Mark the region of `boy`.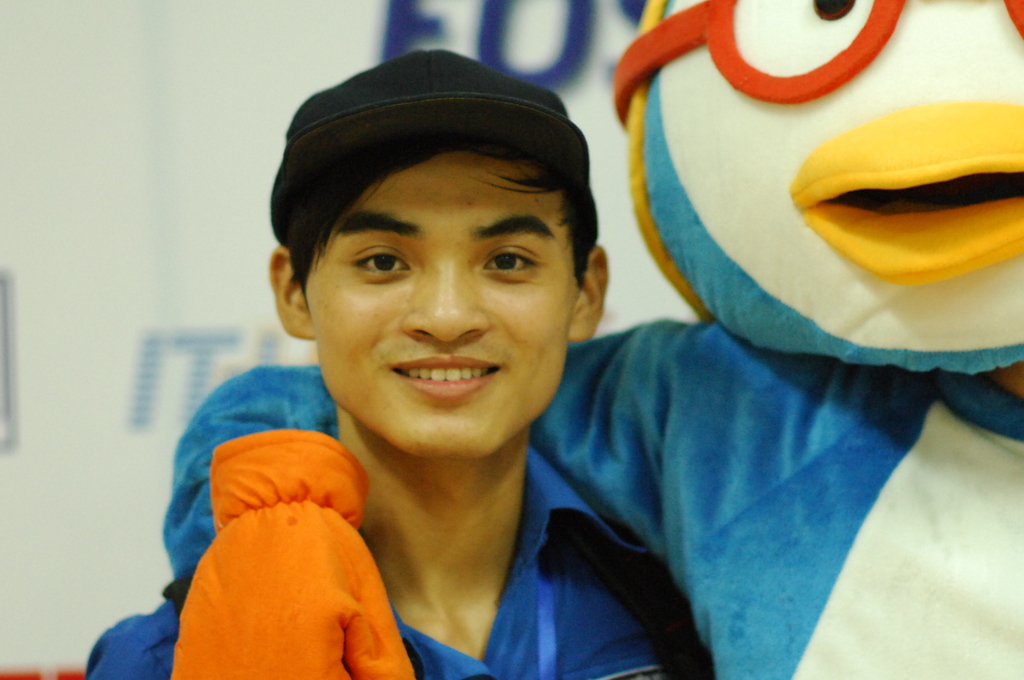
Region: 93 56 782 679.
